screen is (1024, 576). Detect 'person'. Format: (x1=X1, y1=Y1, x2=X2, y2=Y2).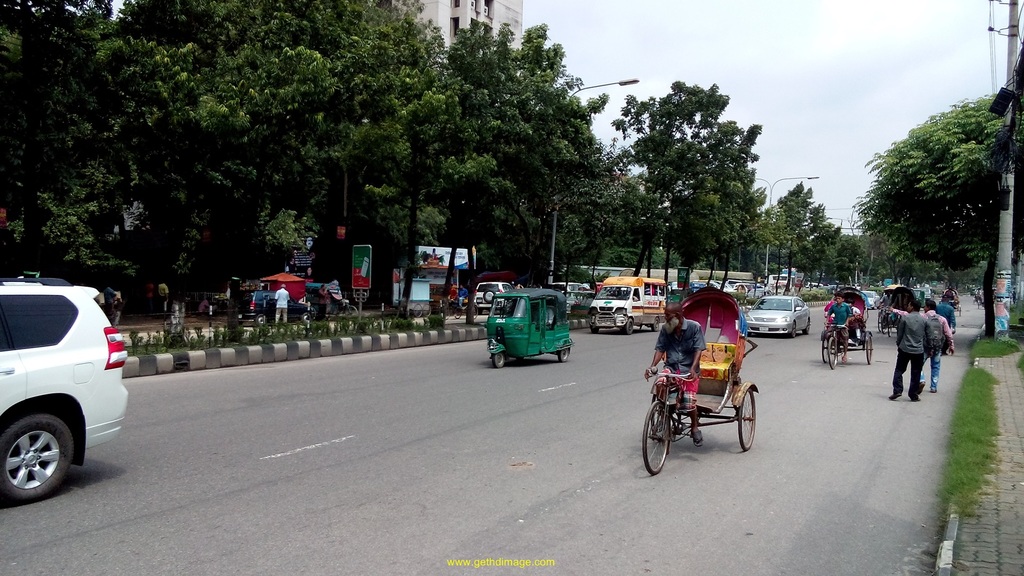
(x1=926, y1=297, x2=960, y2=339).
